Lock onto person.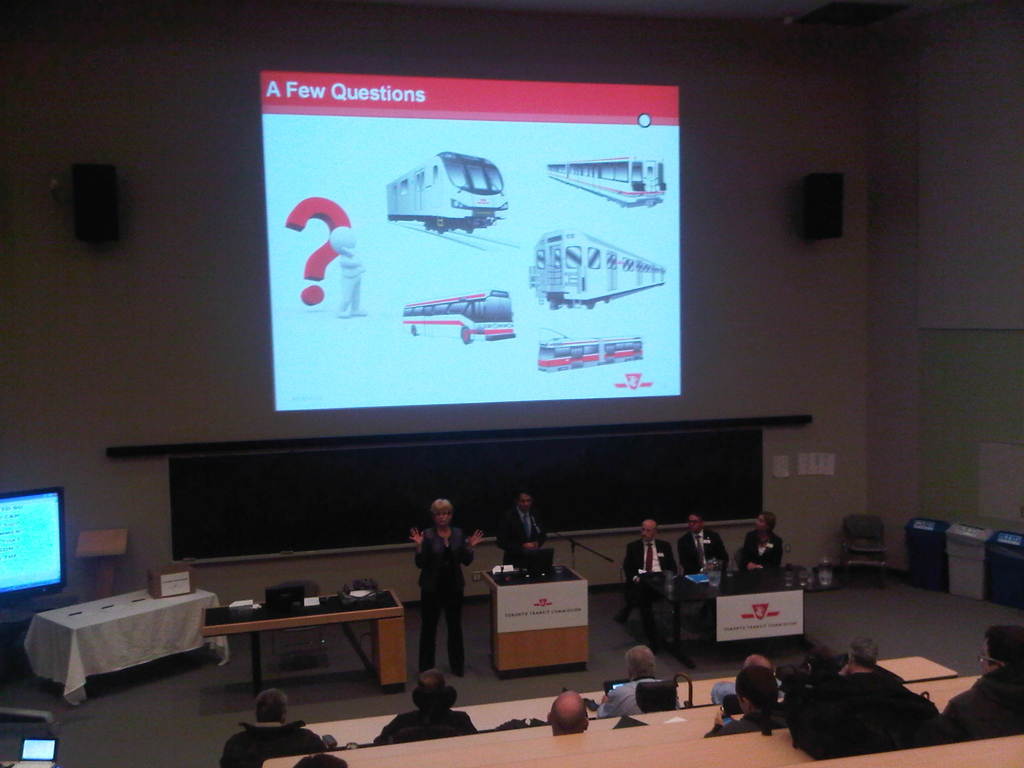
Locked: left=677, top=508, right=729, bottom=573.
